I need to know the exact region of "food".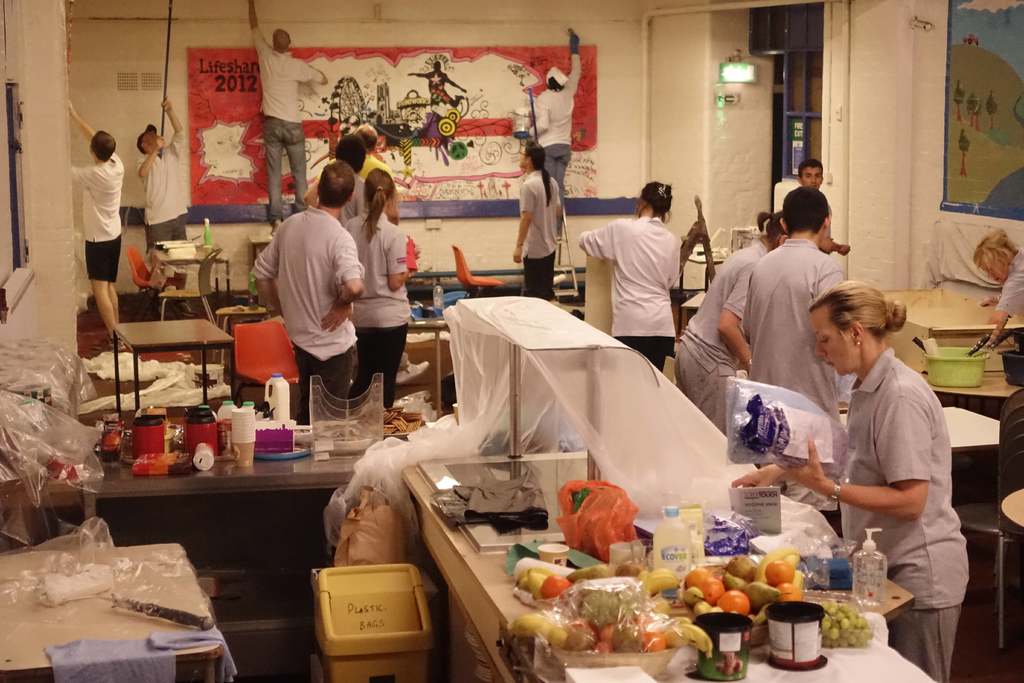
Region: select_region(502, 559, 713, 674).
